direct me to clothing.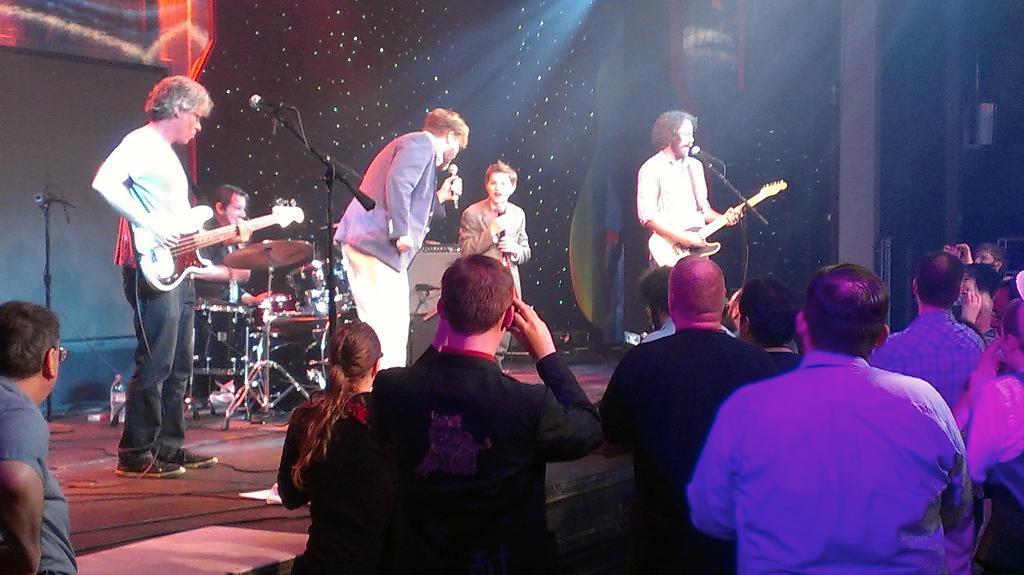
Direction: 973, 311, 1008, 343.
